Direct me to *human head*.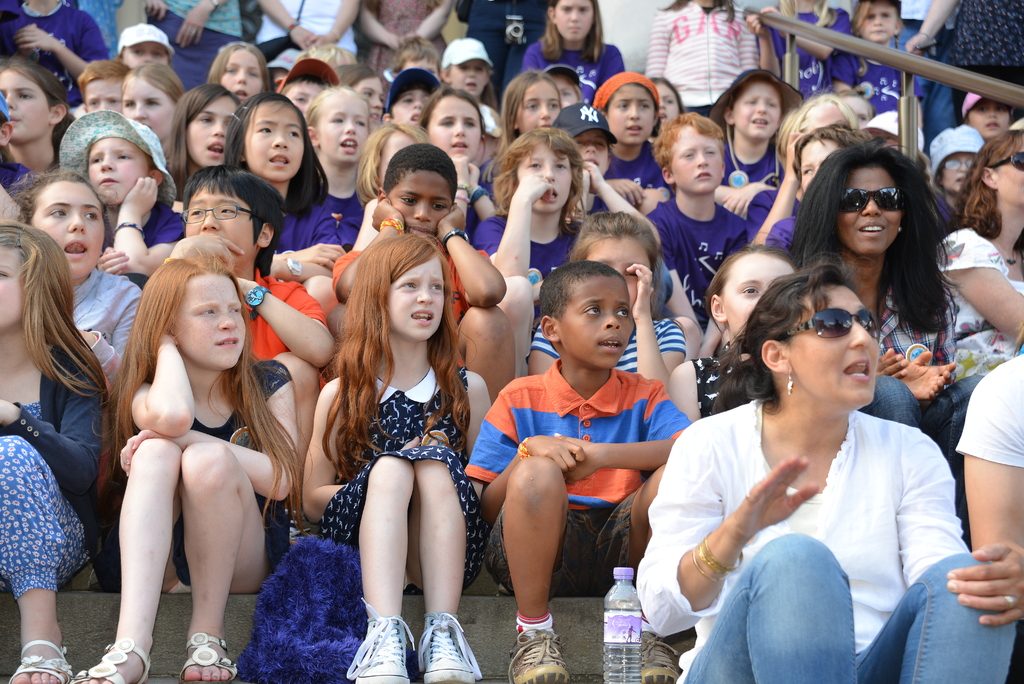
Direction: 958:90:1008:136.
